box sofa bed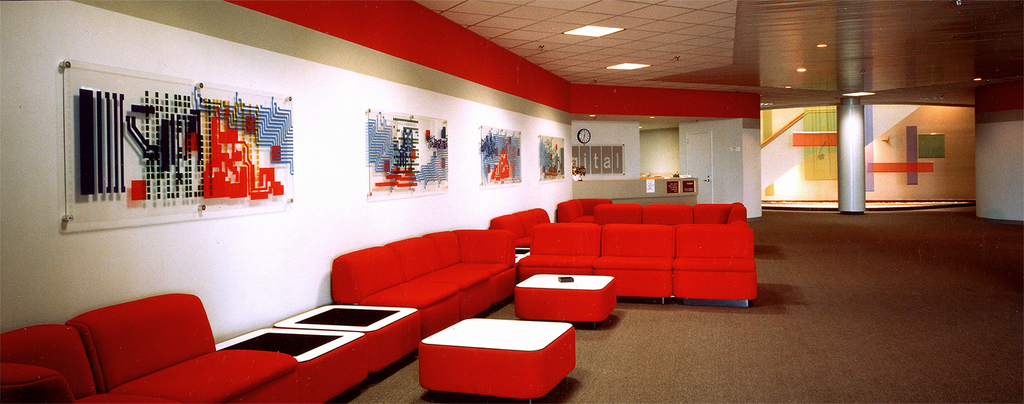
x1=493, y1=209, x2=552, y2=228
